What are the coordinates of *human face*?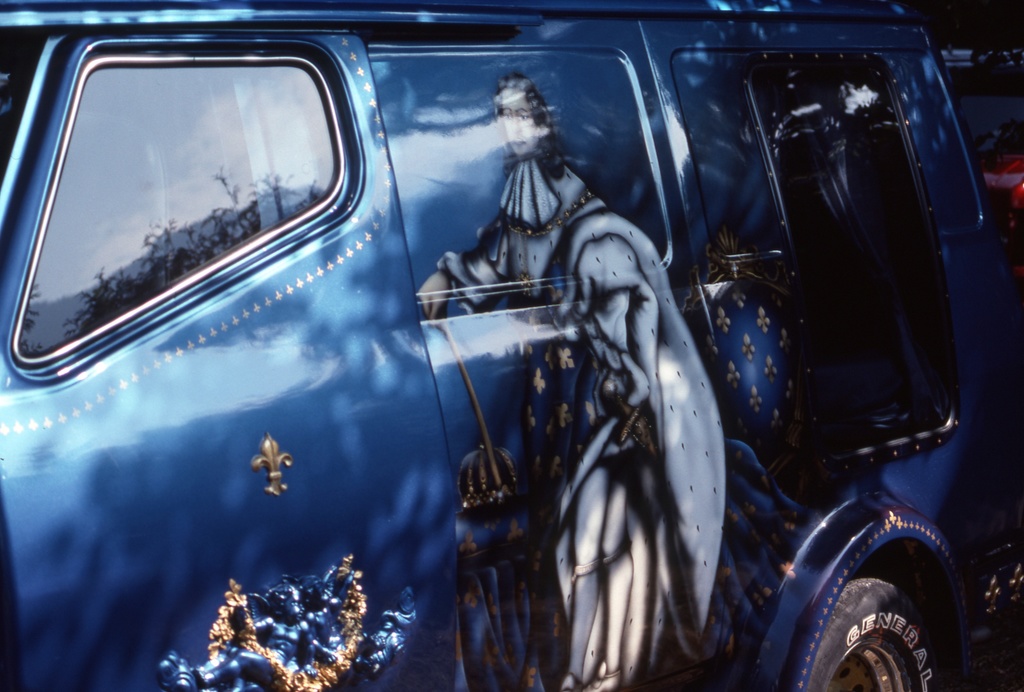
bbox=(500, 90, 540, 158).
